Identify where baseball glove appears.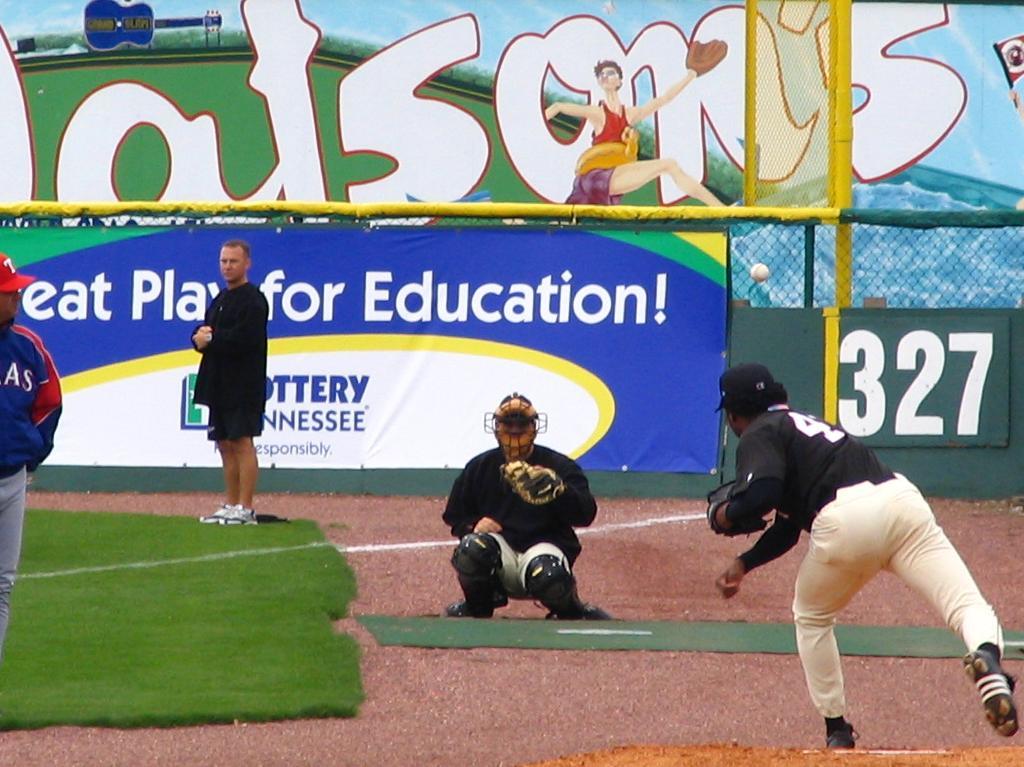
Appears at [502,456,567,506].
